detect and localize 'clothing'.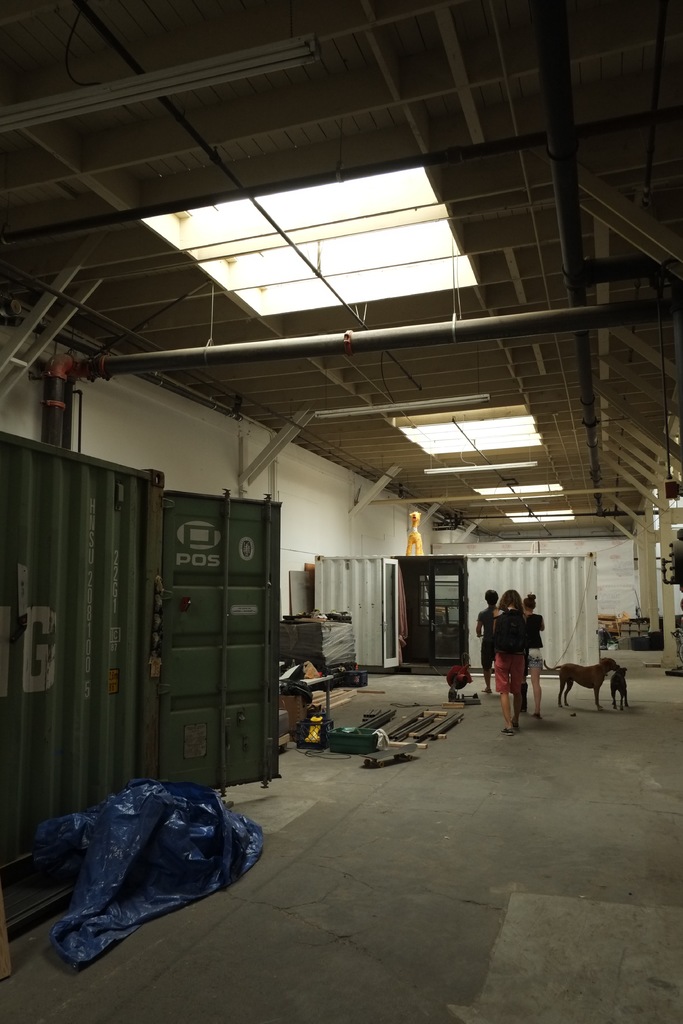
Localized at <box>519,610,545,675</box>.
